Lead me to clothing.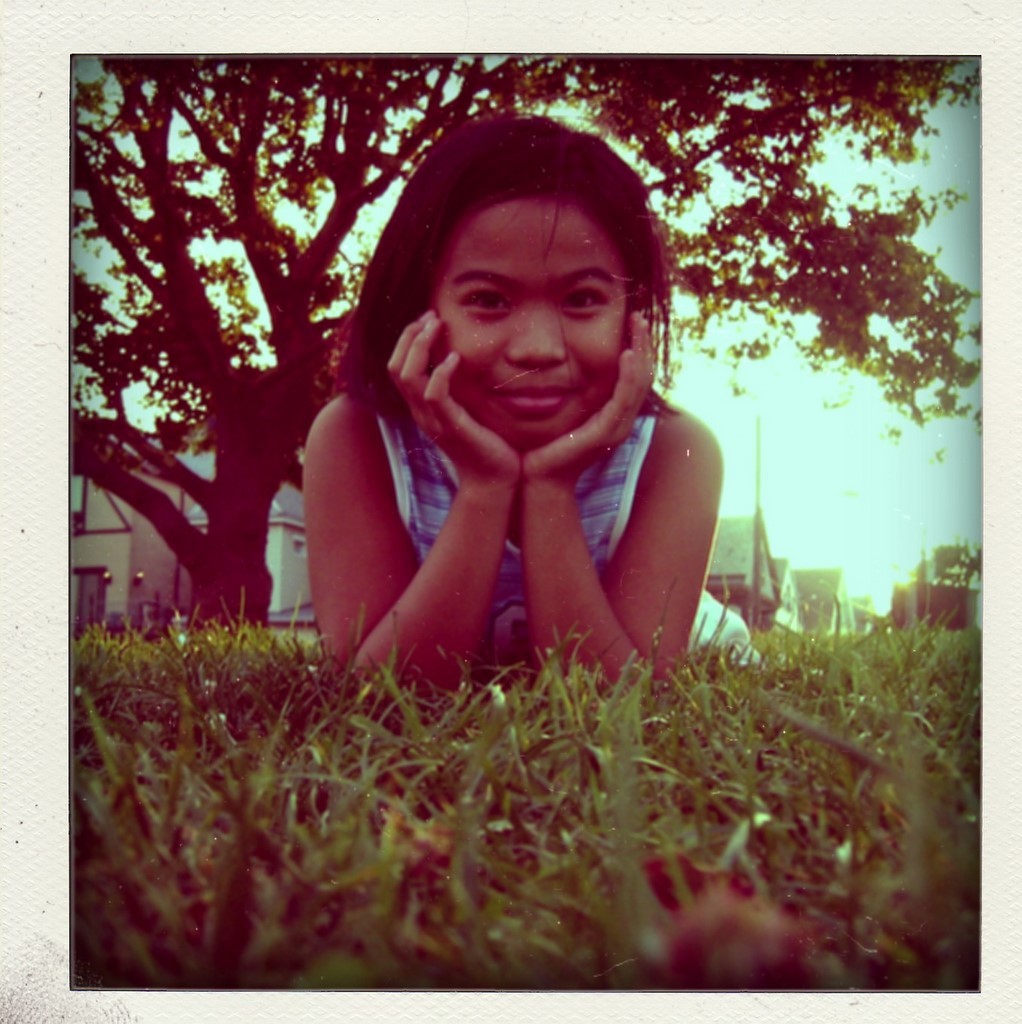
Lead to left=350, top=383, right=653, bottom=674.
